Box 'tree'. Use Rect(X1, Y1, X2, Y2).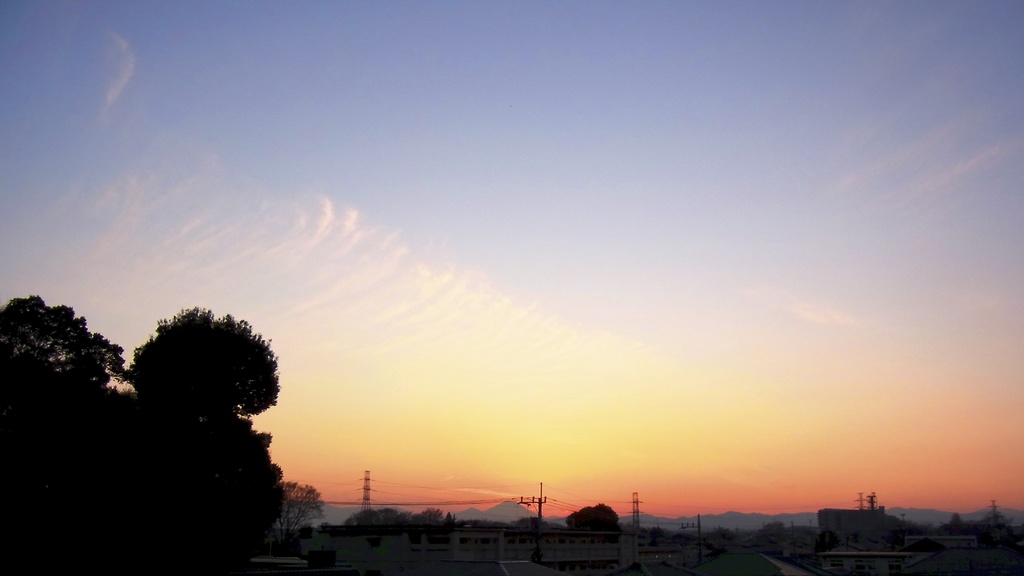
Rect(509, 511, 546, 534).
